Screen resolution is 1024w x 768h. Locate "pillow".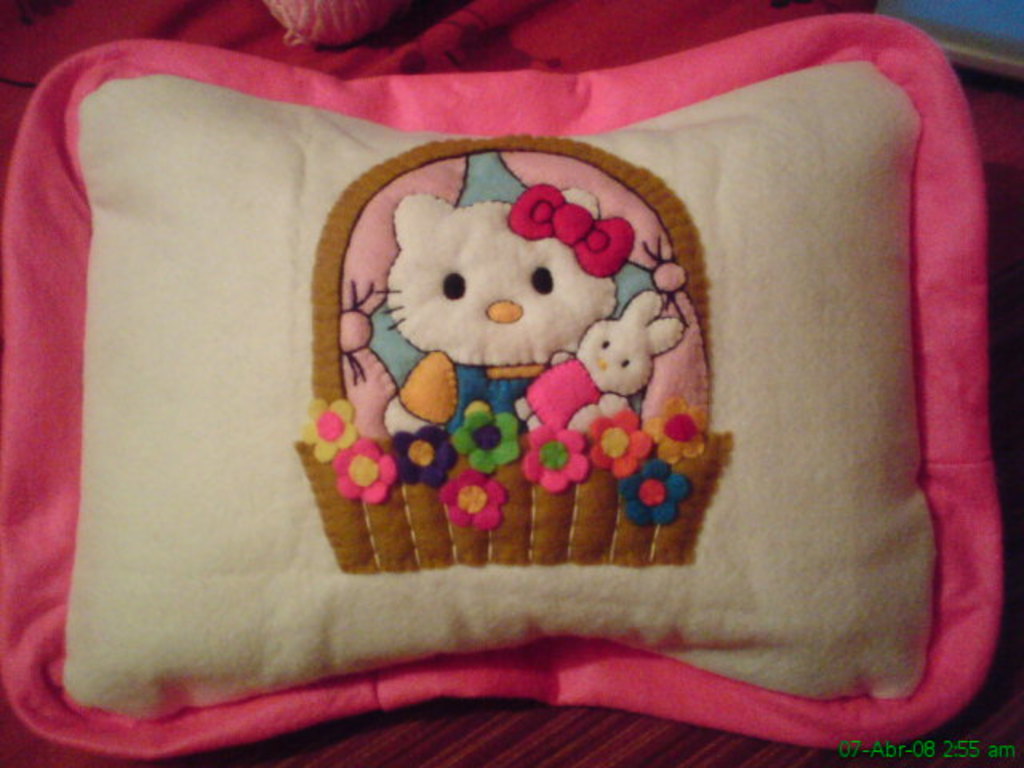
51 0 973 744.
